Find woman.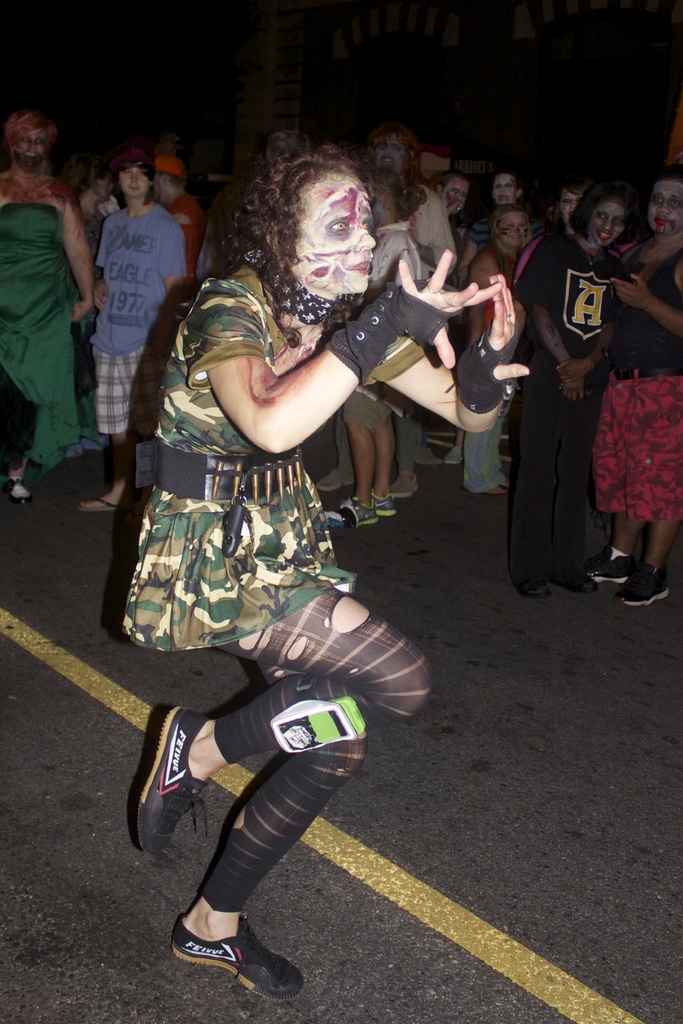
<box>318,173,425,524</box>.
